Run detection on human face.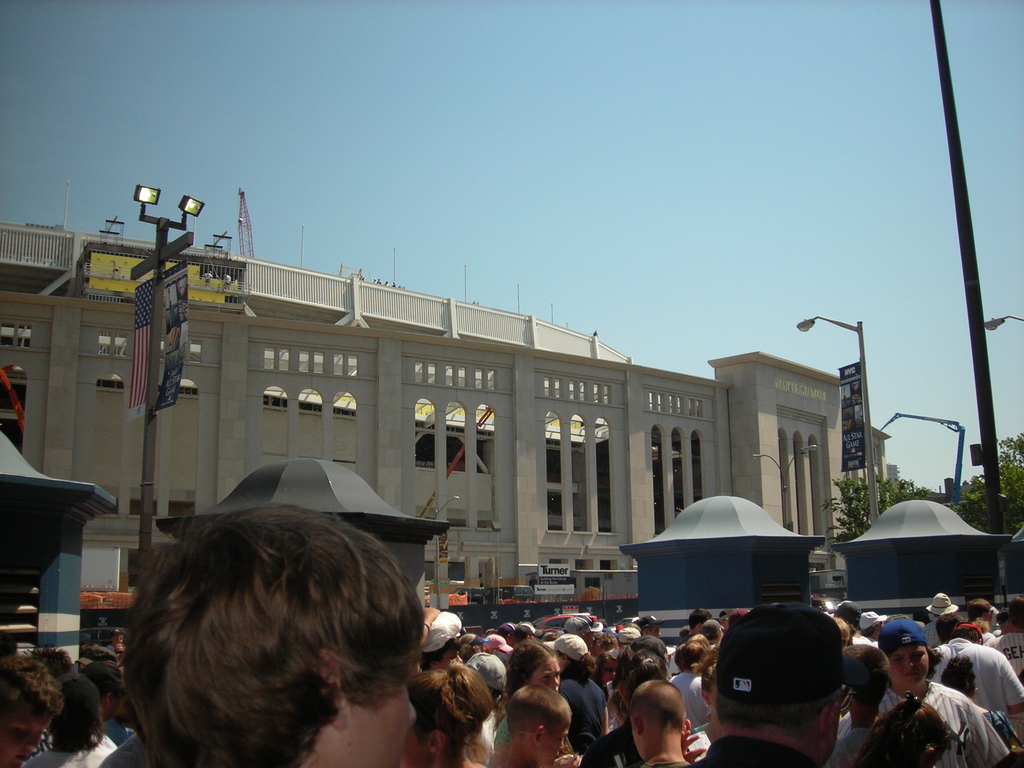
Result: pyautogui.locateOnScreen(338, 668, 420, 766).
